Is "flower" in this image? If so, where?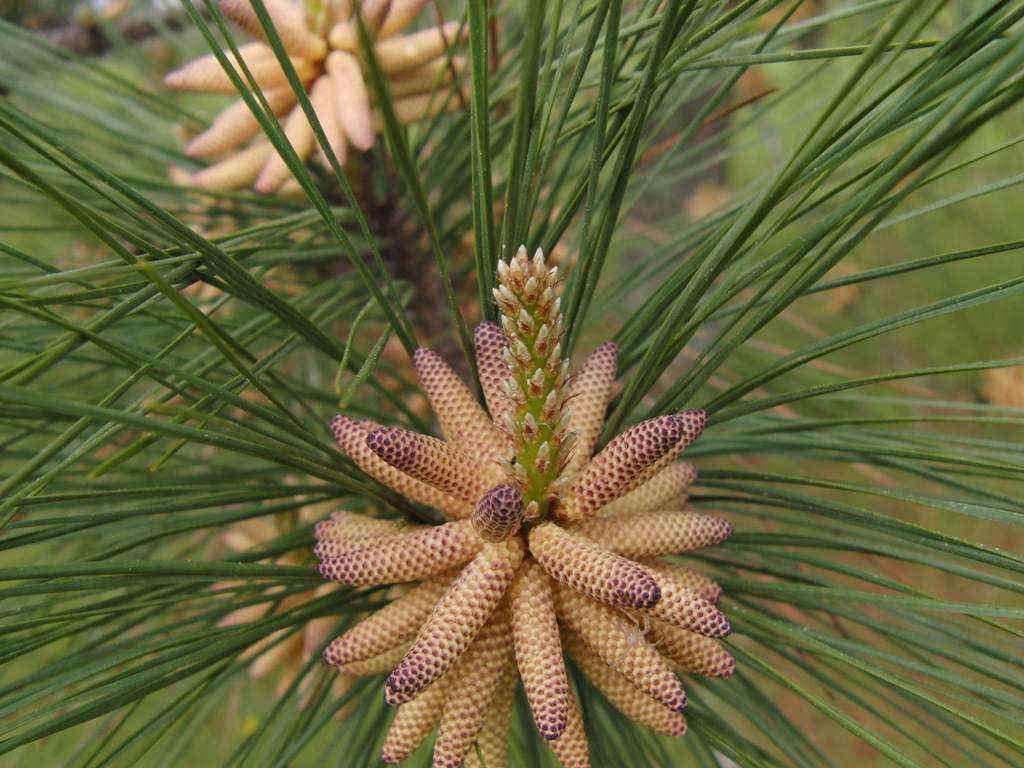
Yes, at x1=375, y1=291, x2=625, y2=435.
